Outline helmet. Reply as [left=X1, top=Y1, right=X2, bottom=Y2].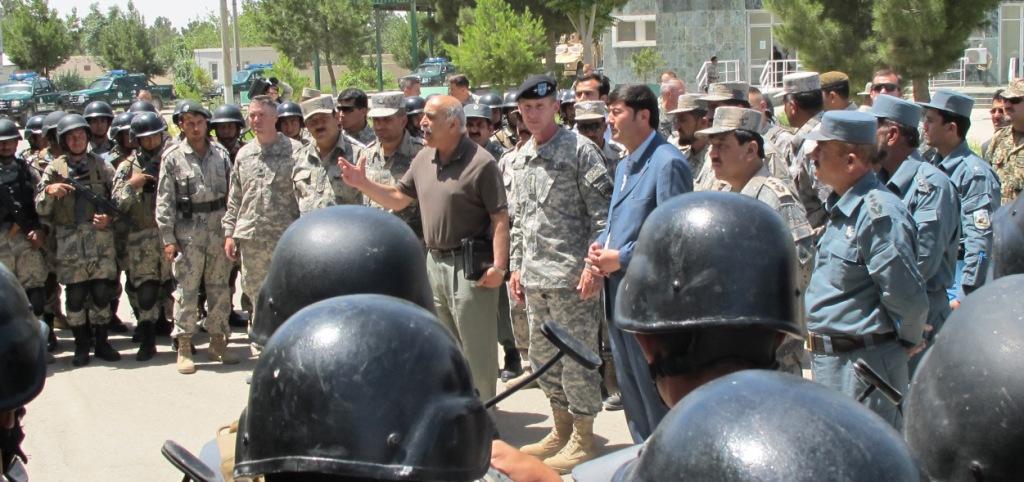
[left=913, top=274, right=1023, bottom=481].
